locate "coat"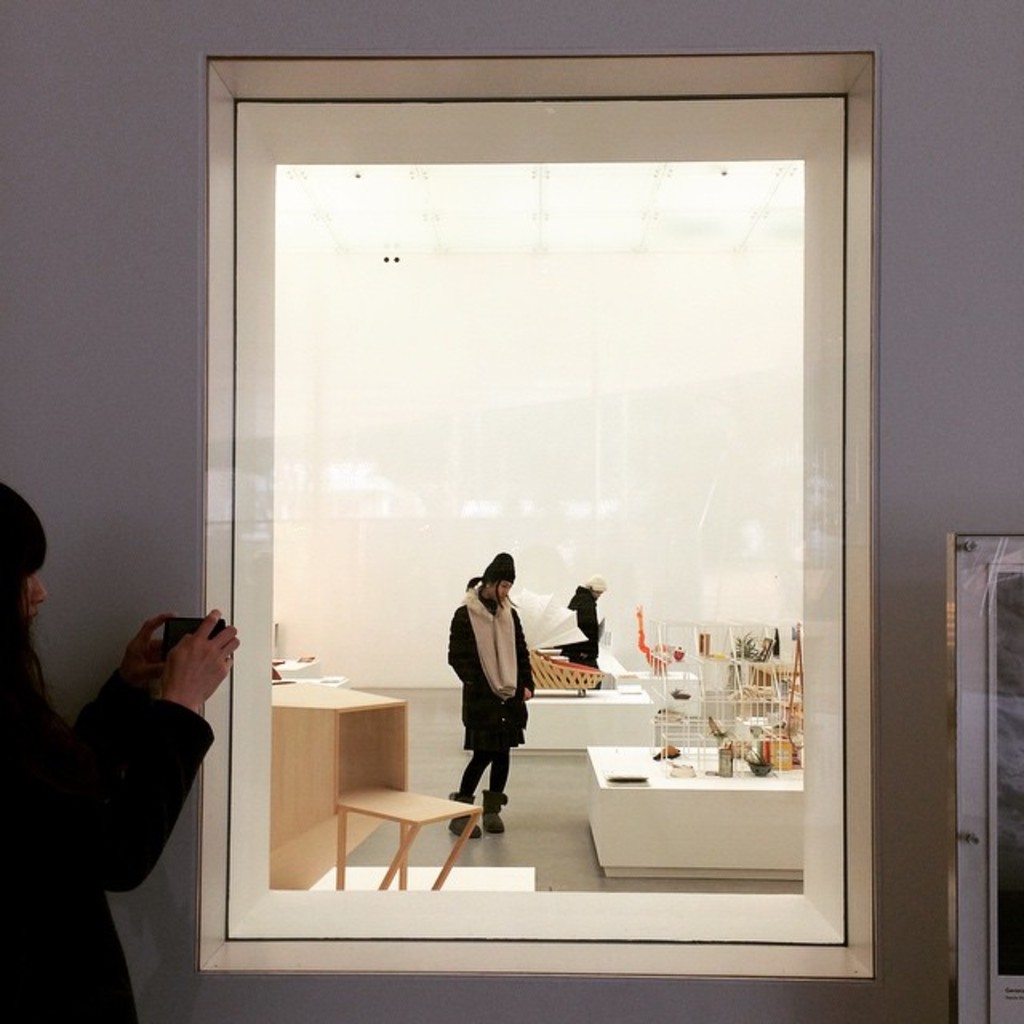
<box>446,590,538,752</box>
